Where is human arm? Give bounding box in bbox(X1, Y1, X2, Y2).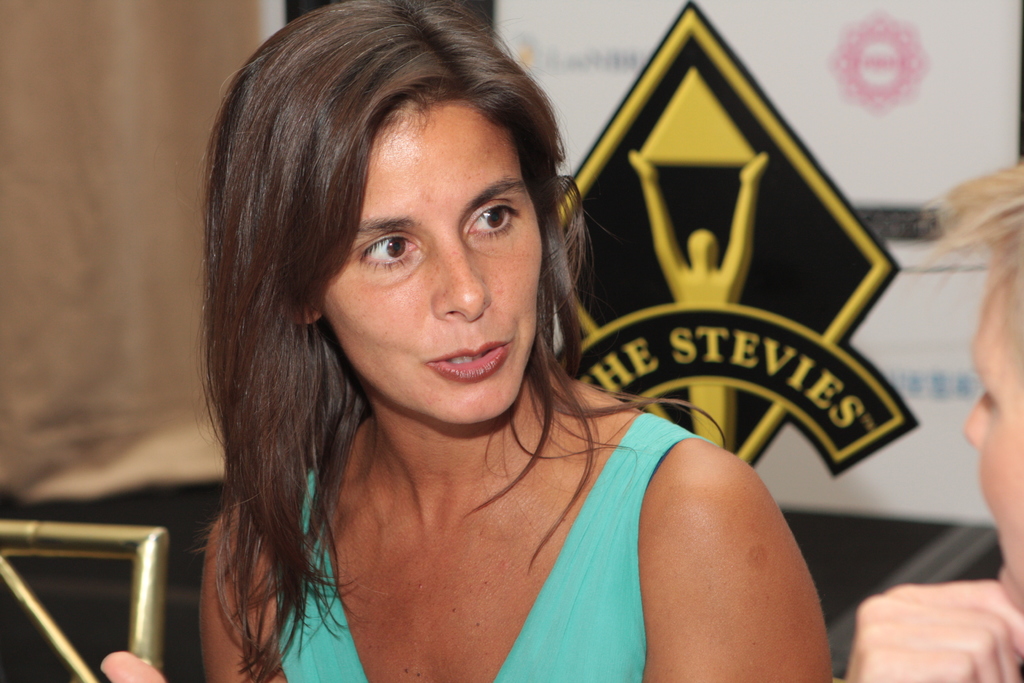
bbox(97, 498, 284, 682).
